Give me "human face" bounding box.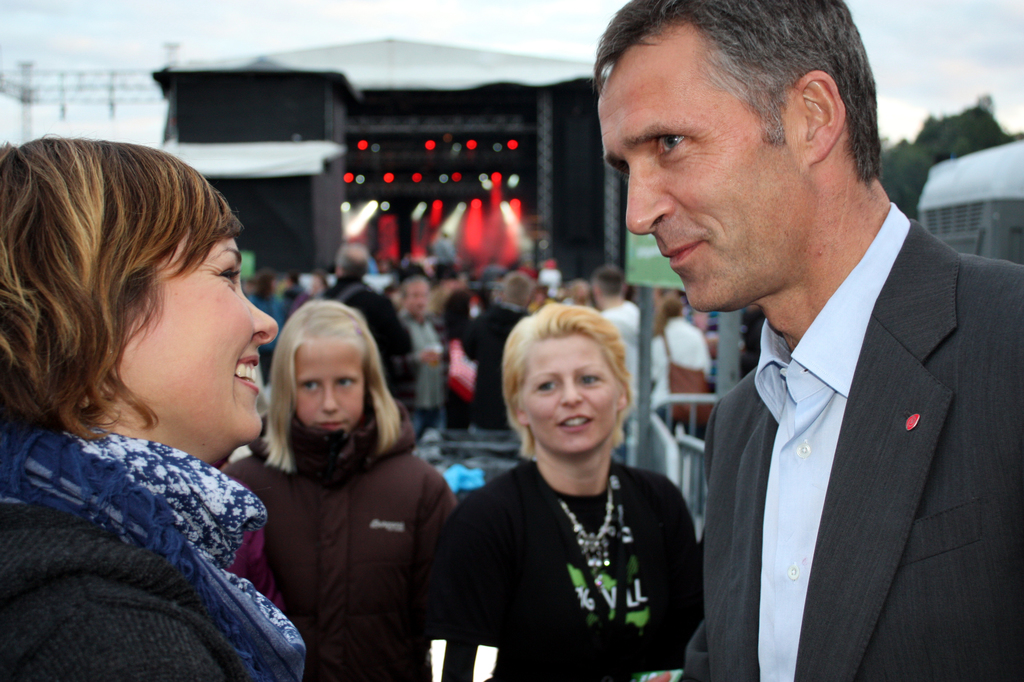
region(115, 229, 278, 444).
